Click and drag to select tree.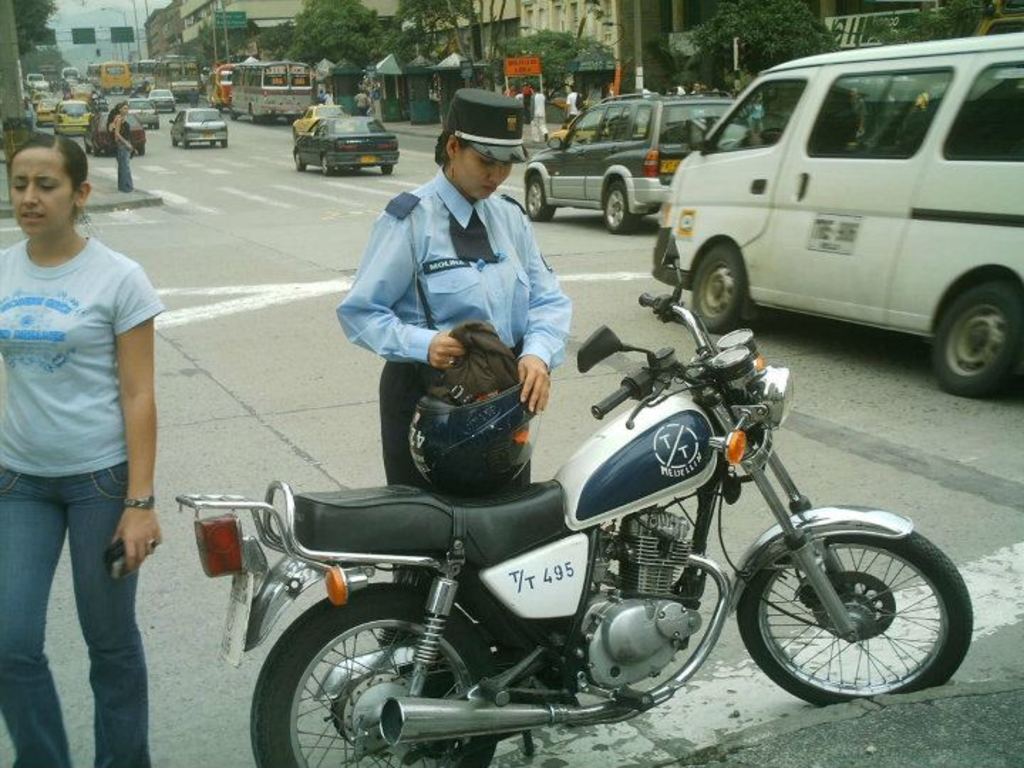
Selection: box(391, 0, 509, 98).
